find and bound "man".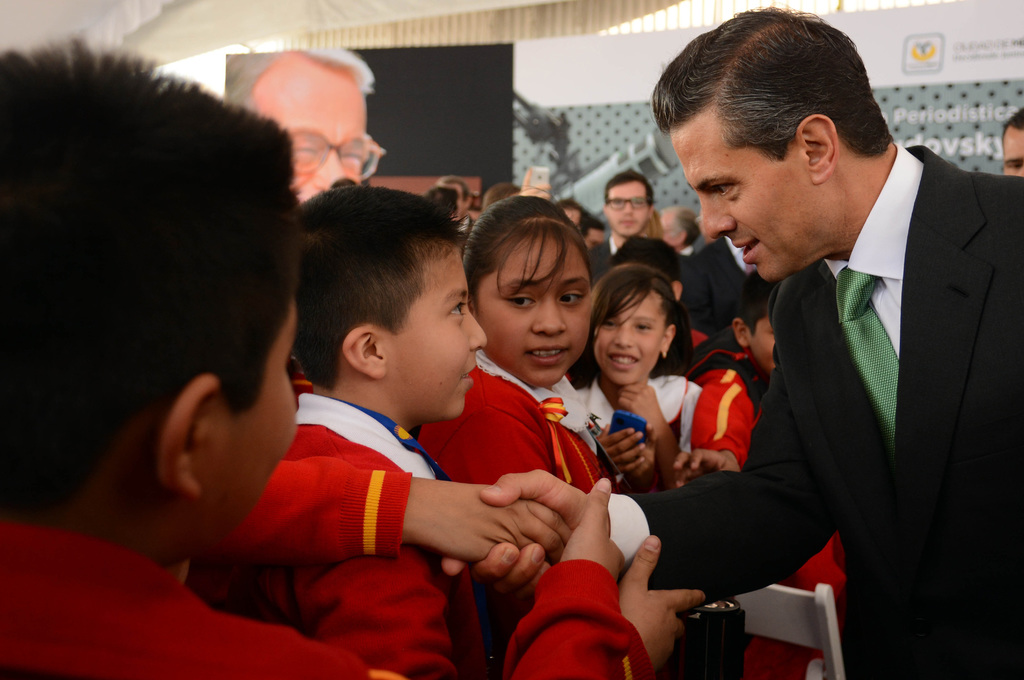
Bound: [left=587, top=168, right=655, bottom=262].
